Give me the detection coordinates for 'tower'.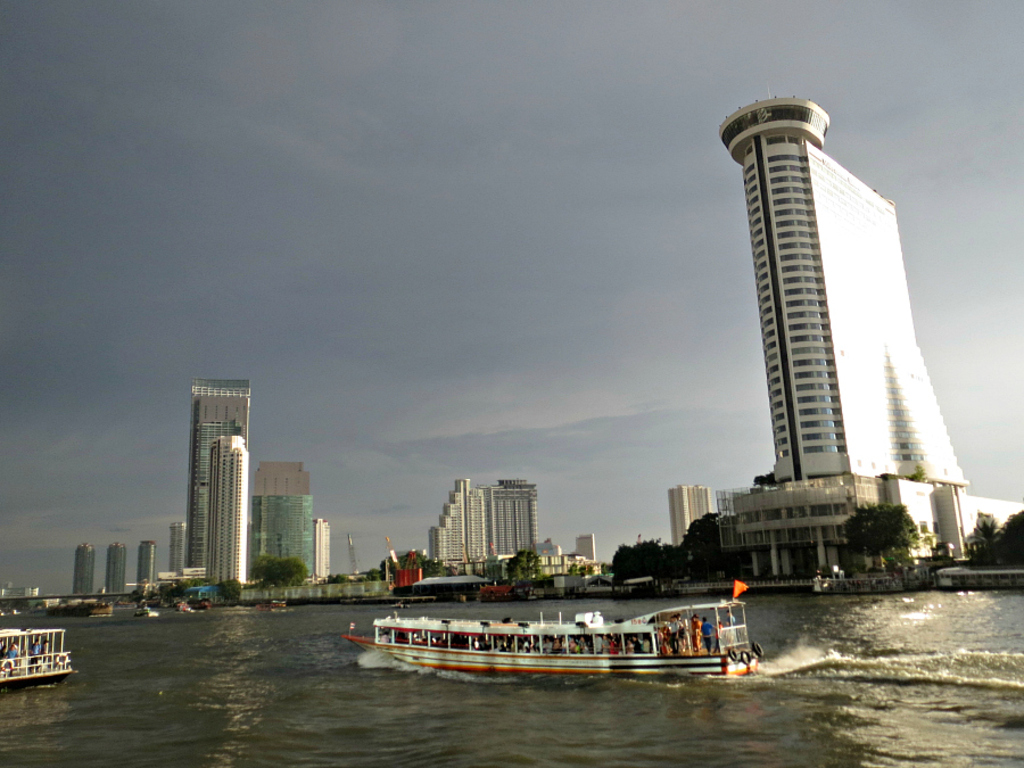
<box>100,540,125,601</box>.
